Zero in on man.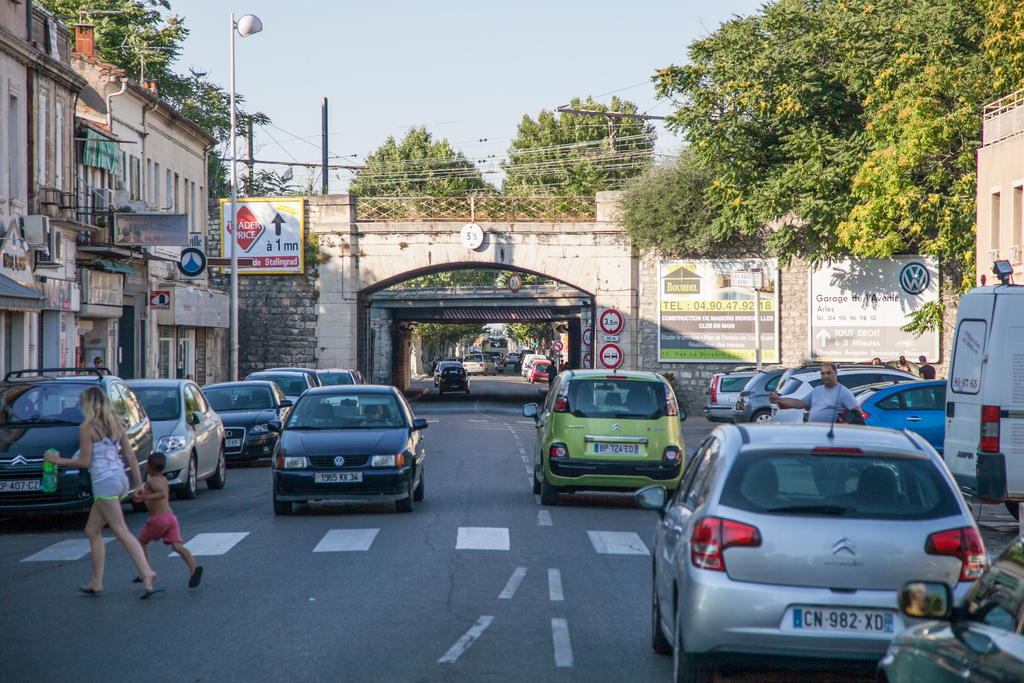
Zeroed in: BBox(919, 352, 936, 382).
